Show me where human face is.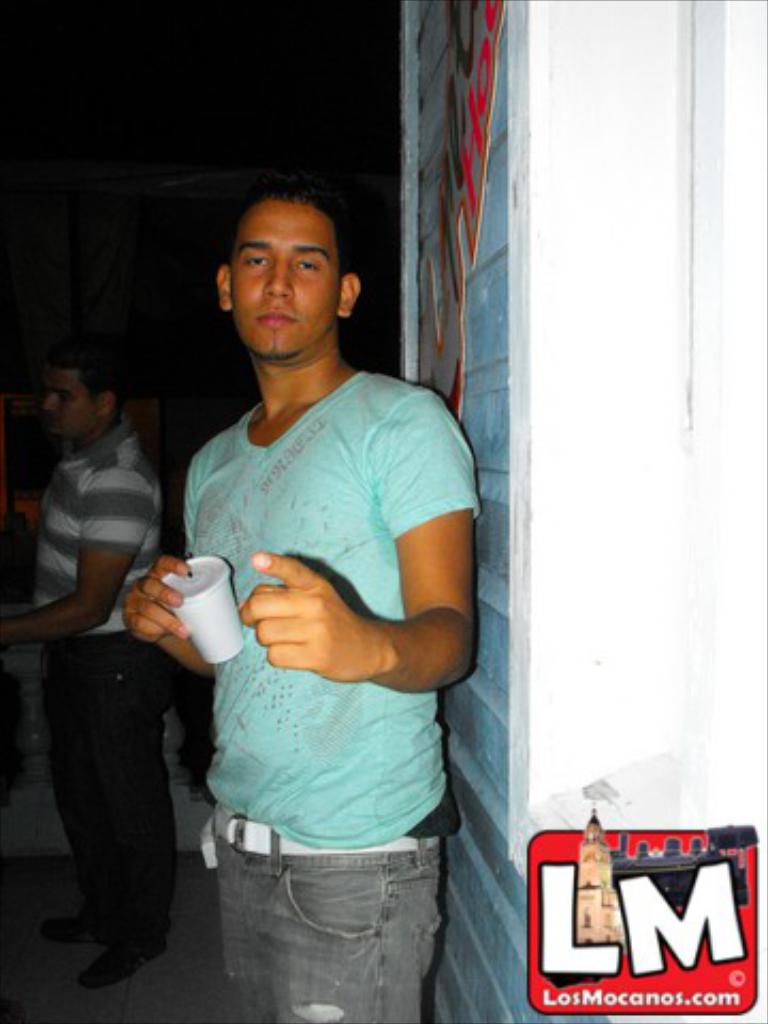
human face is at bbox=[226, 205, 343, 354].
